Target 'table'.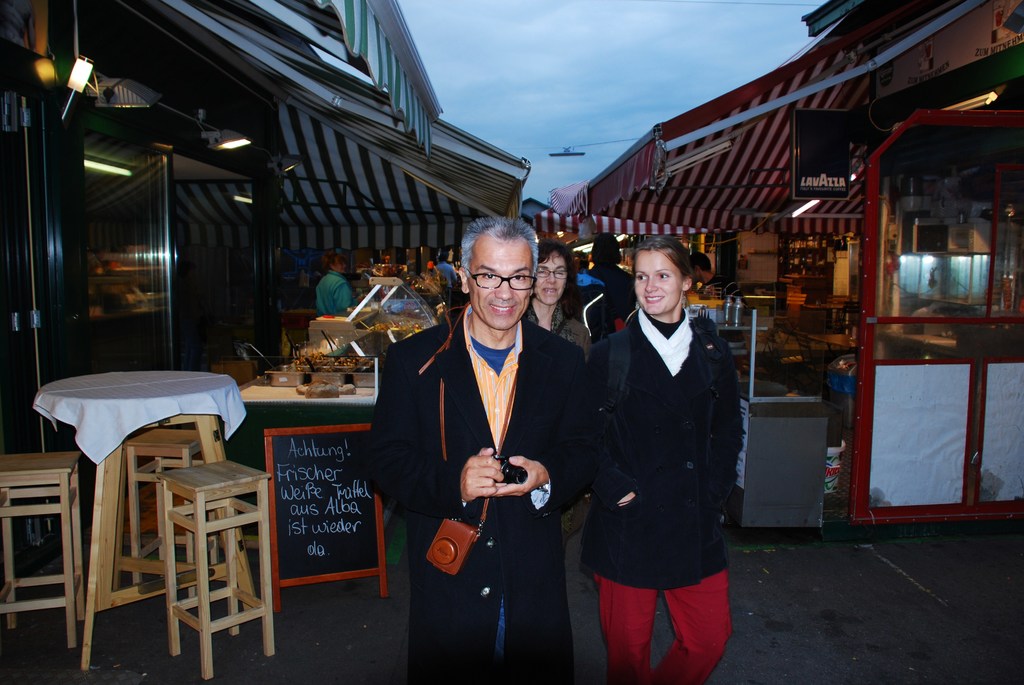
Target region: (26, 368, 276, 674).
